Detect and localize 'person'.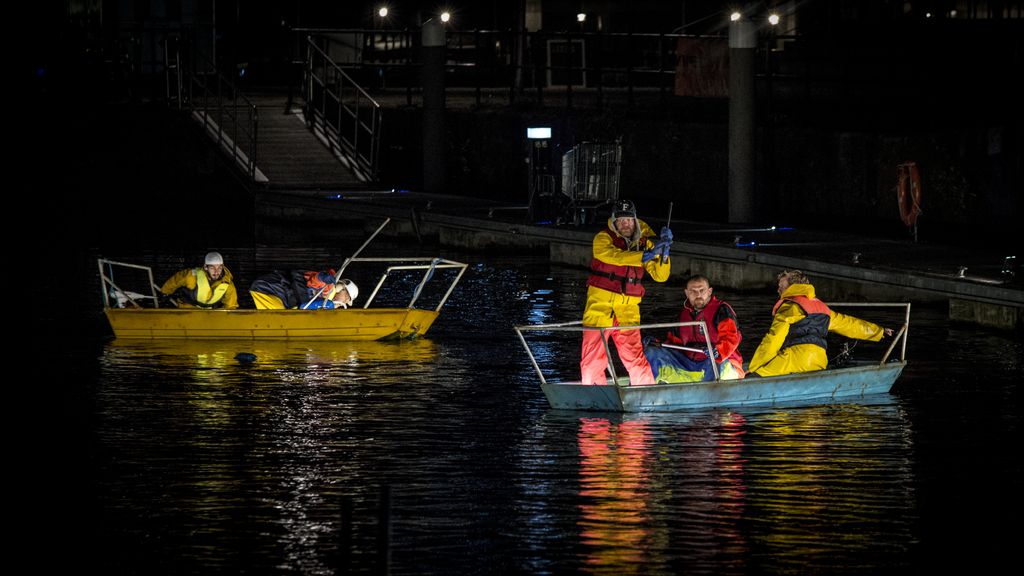
Localized at [x1=580, y1=204, x2=689, y2=389].
